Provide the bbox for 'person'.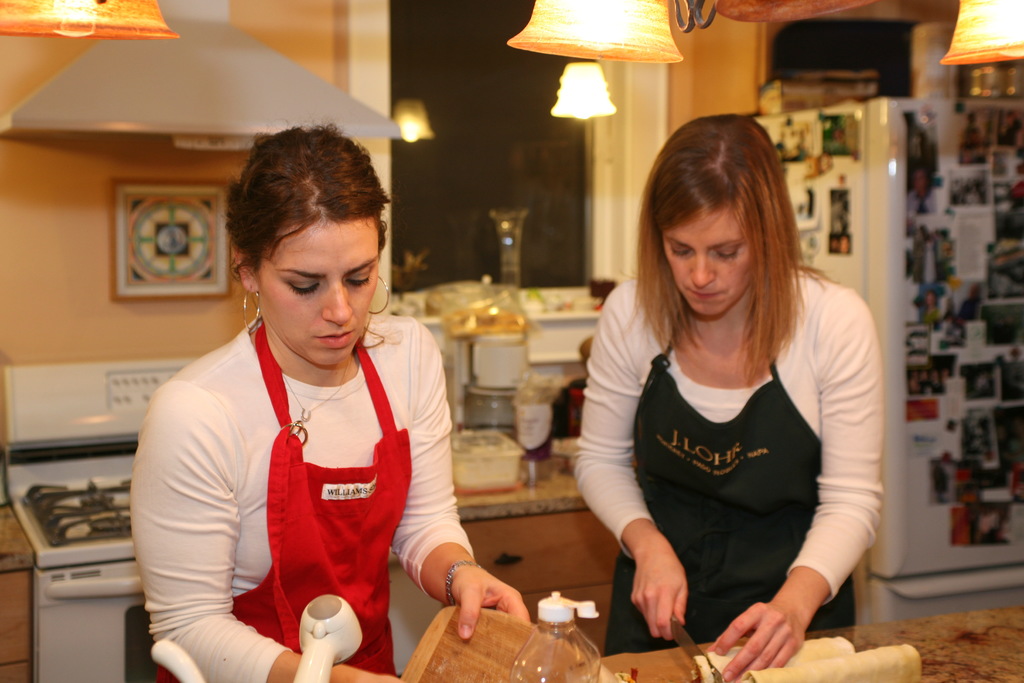
568 109 885 682.
